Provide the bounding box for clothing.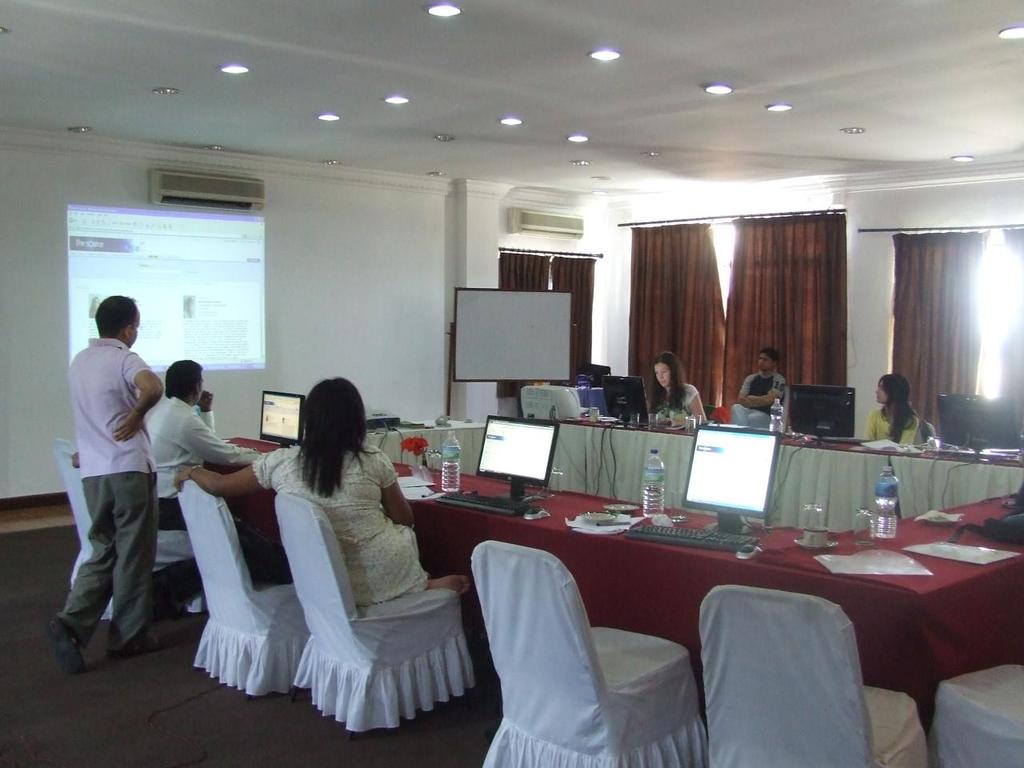
x1=62, y1=330, x2=164, y2=654.
